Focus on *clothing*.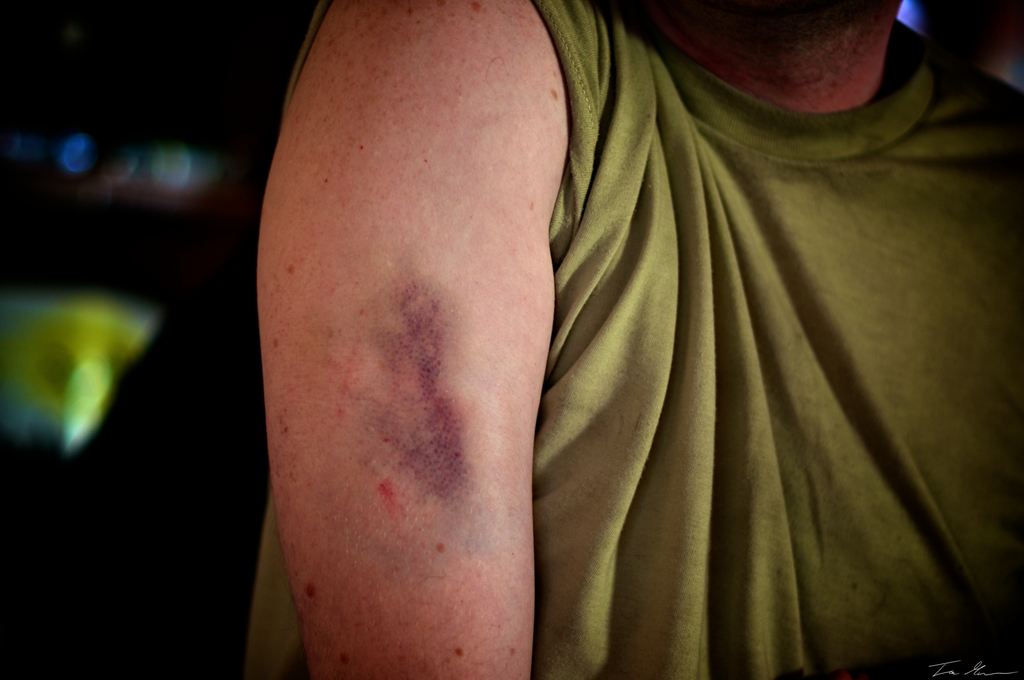
Focused at (520,40,1022,661).
